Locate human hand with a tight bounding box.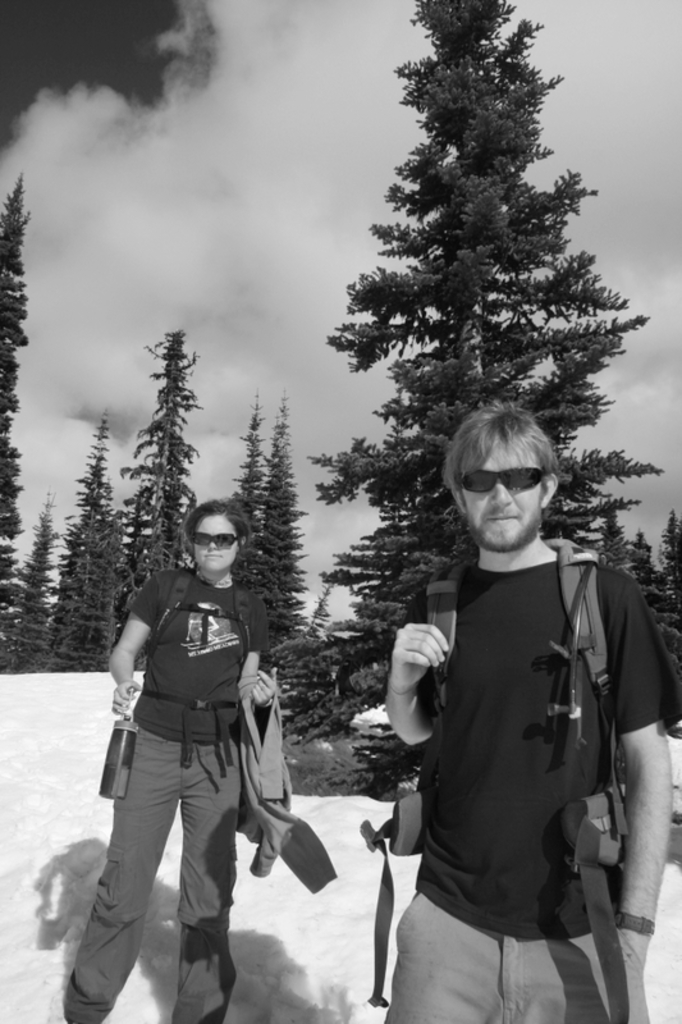
(622,934,650,966).
